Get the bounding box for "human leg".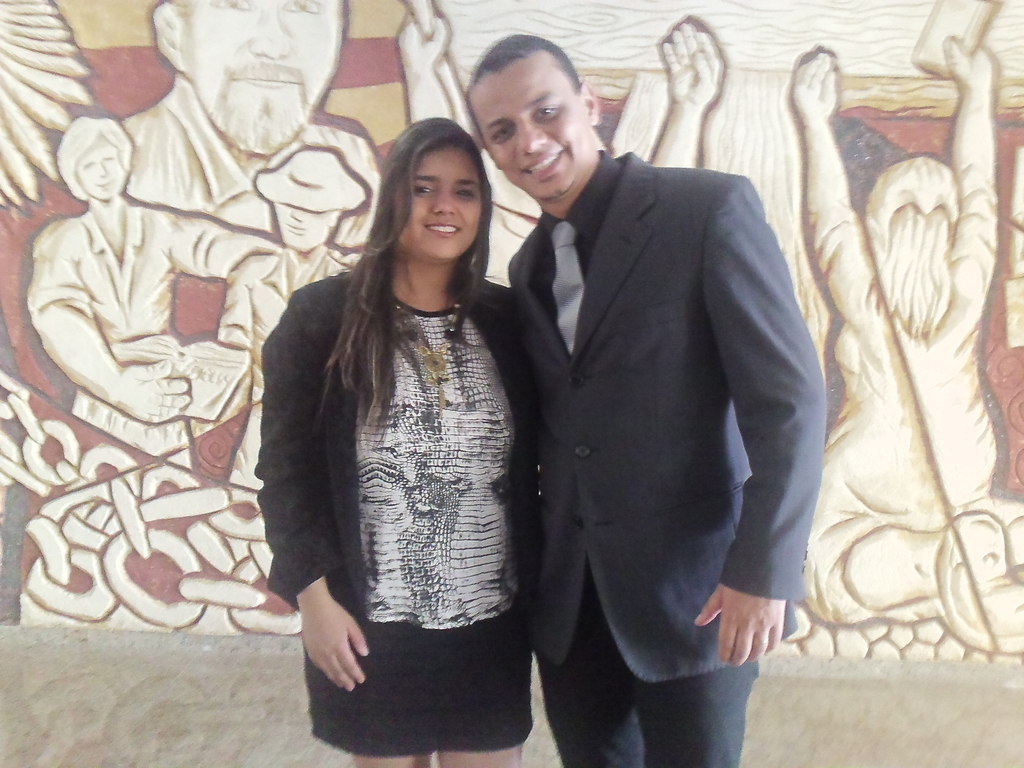
<box>353,610,419,767</box>.
